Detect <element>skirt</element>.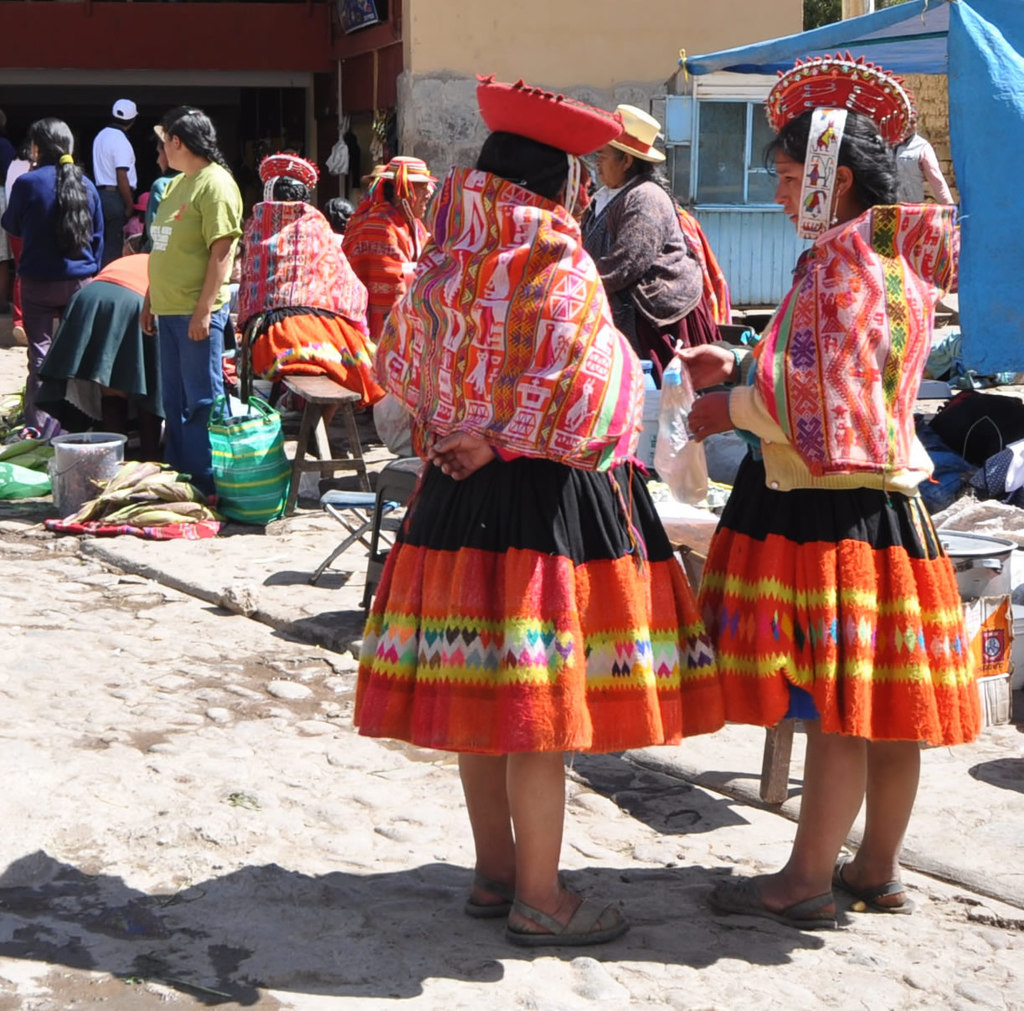
Detected at [left=349, top=449, right=729, bottom=756].
